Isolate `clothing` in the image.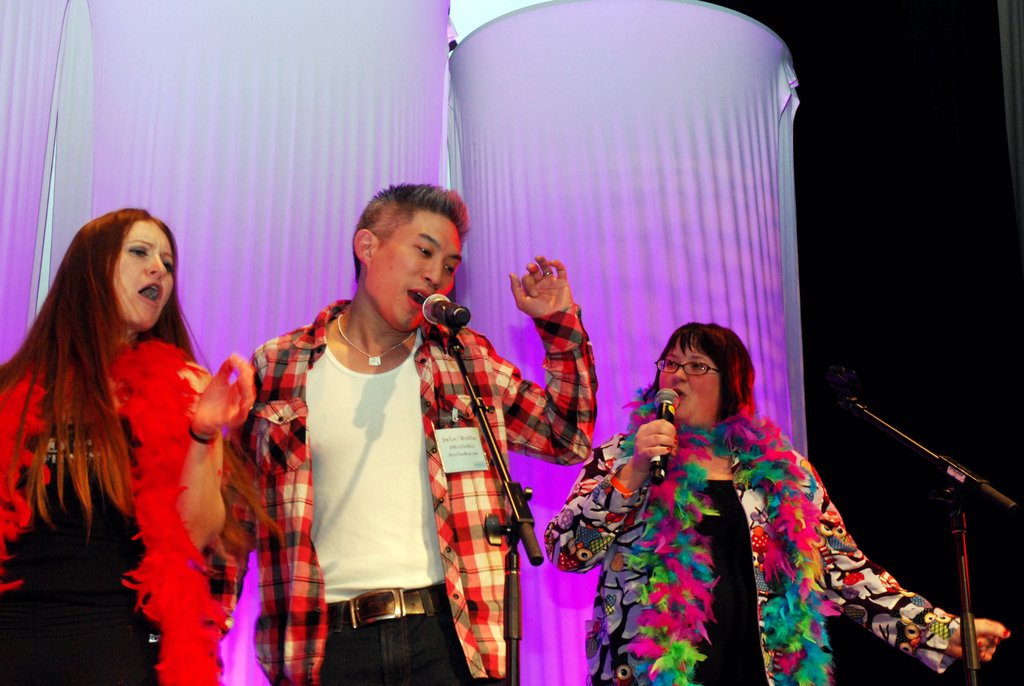
Isolated region: 0,329,242,685.
